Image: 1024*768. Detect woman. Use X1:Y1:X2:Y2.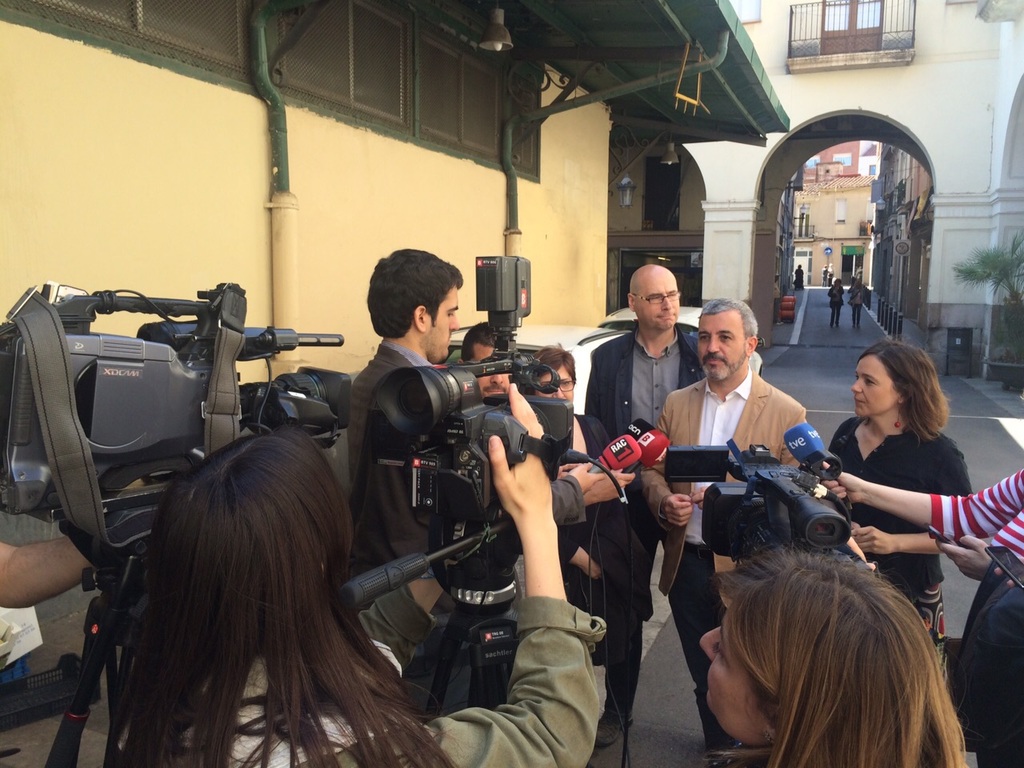
694:546:971:767.
